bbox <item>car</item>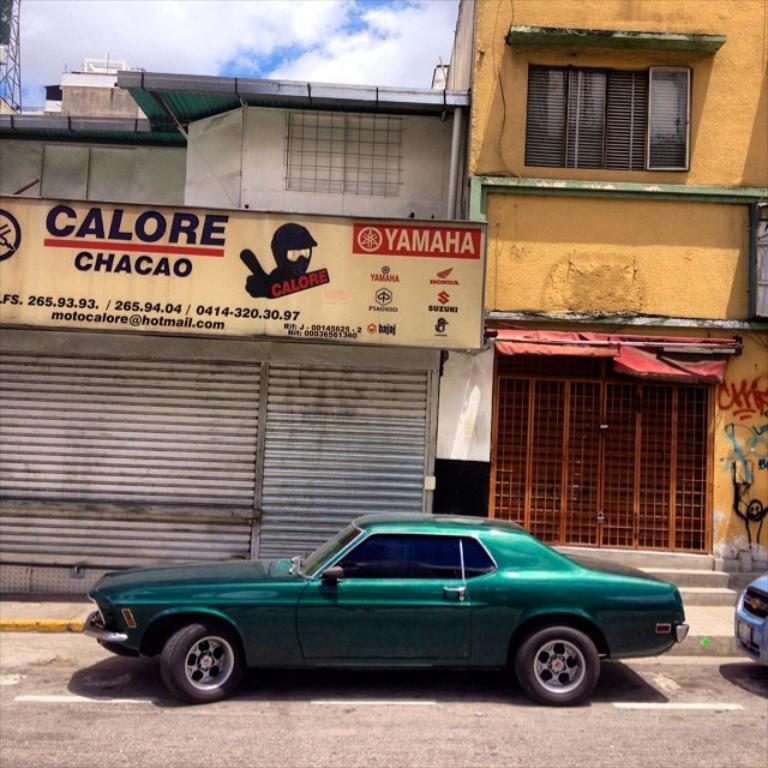
{"x1": 79, "y1": 515, "x2": 698, "y2": 715}
